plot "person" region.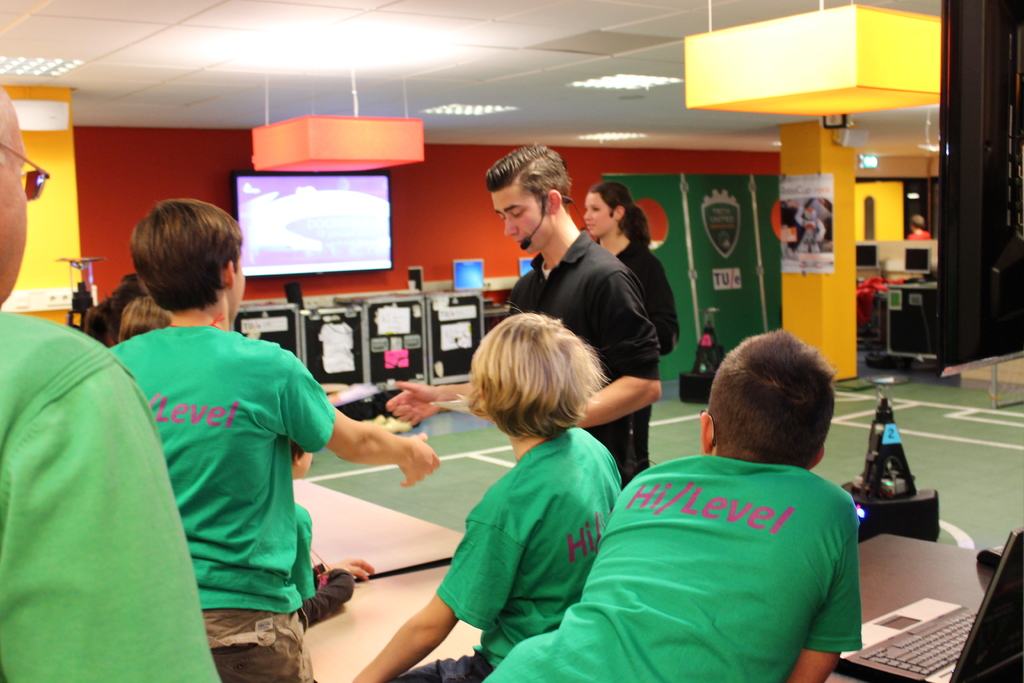
Plotted at locate(0, 83, 221, 682).
